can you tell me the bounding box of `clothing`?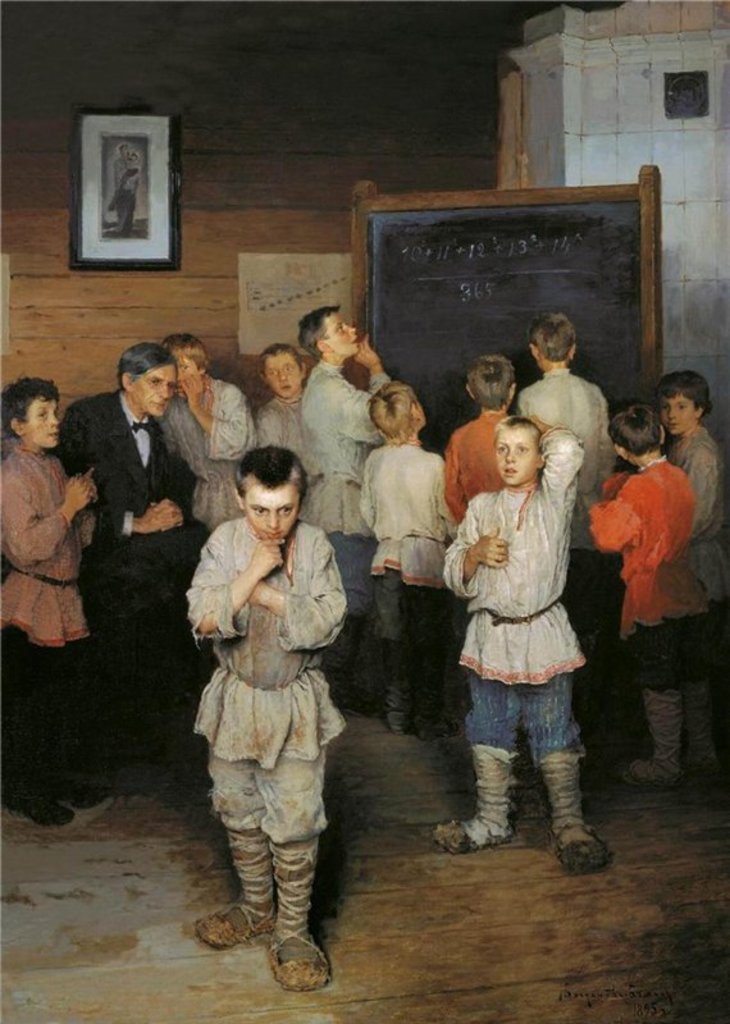
(x1=301, y1=365, x2=391, y2=641).
